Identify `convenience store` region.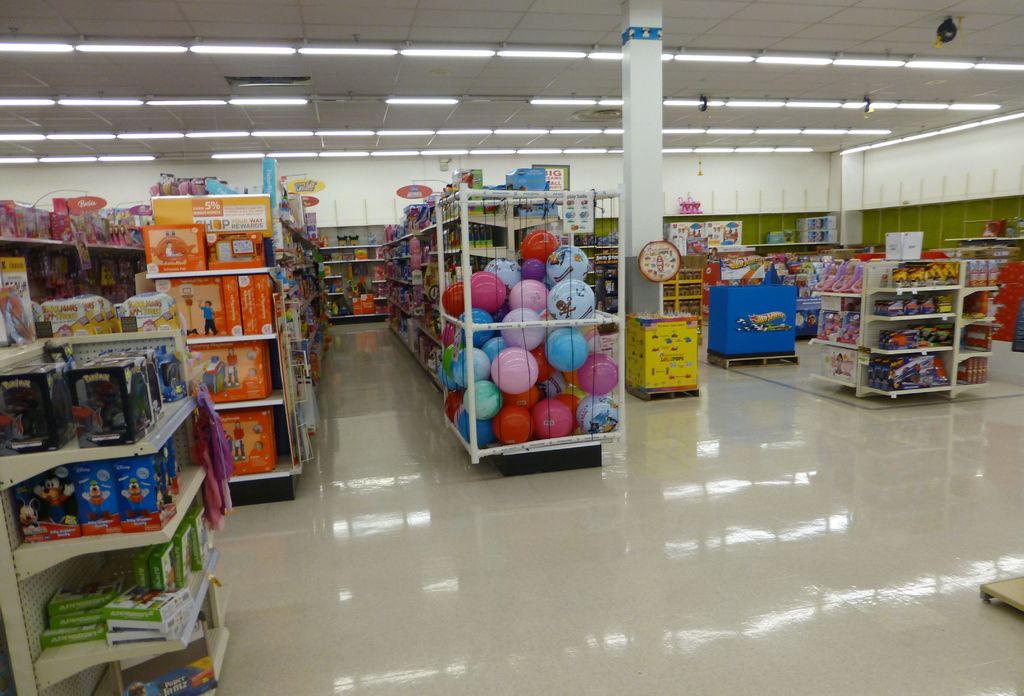
Region: 0,0,1023,695.
